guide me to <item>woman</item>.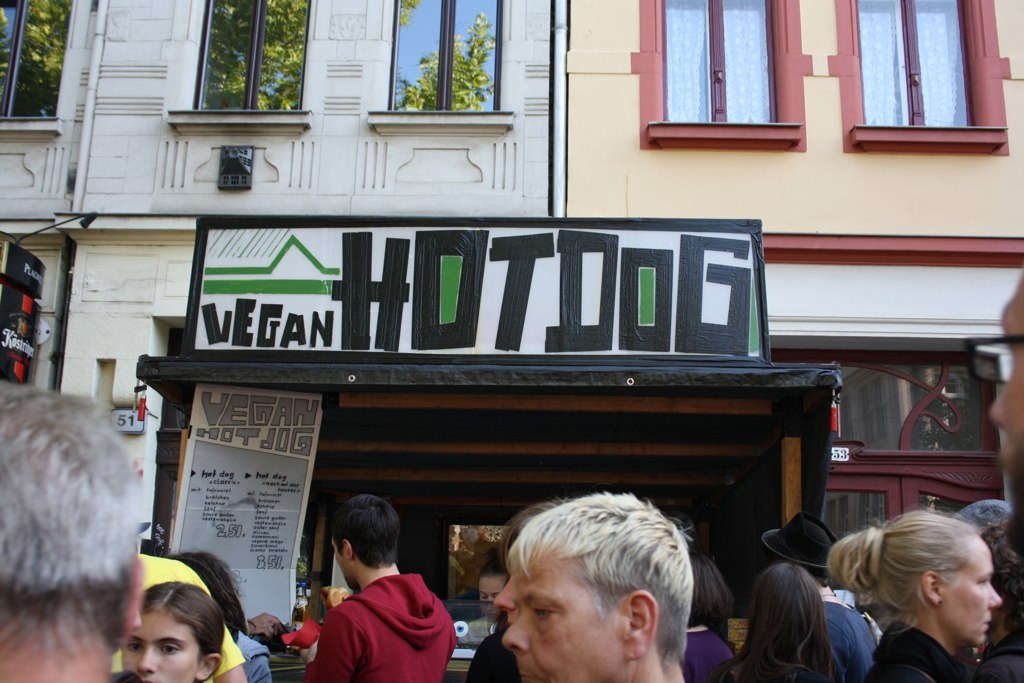
Guidance: box(115, 586, 208, 682).
